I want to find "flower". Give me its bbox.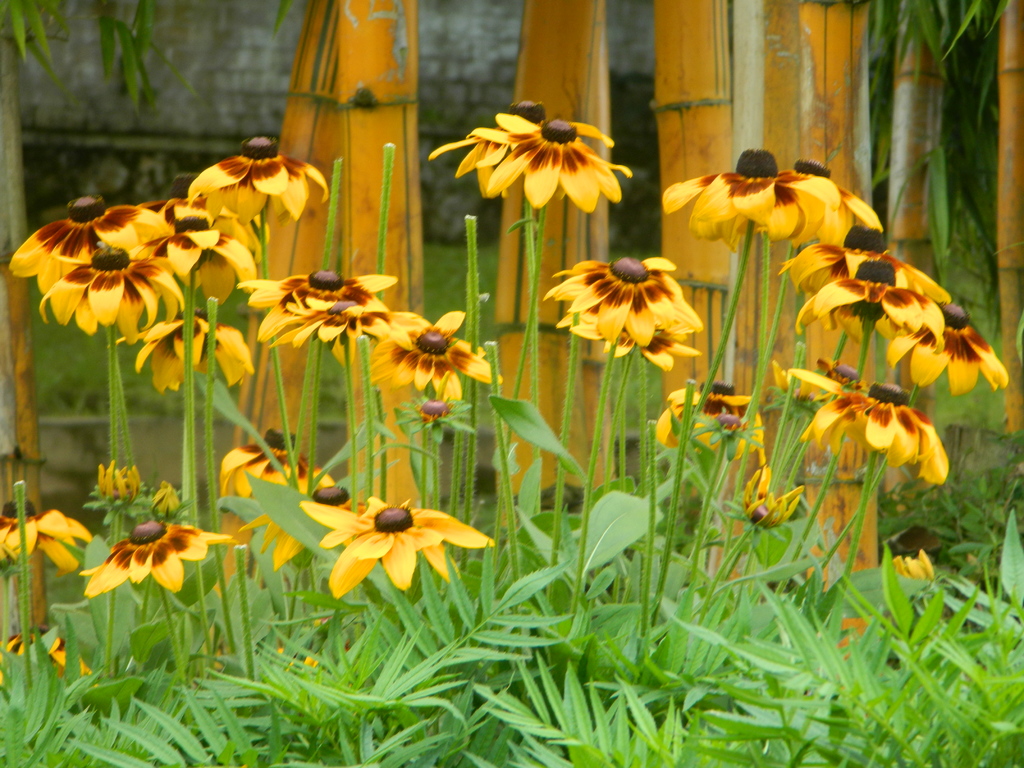
locate(278, 621, 337, 671).
